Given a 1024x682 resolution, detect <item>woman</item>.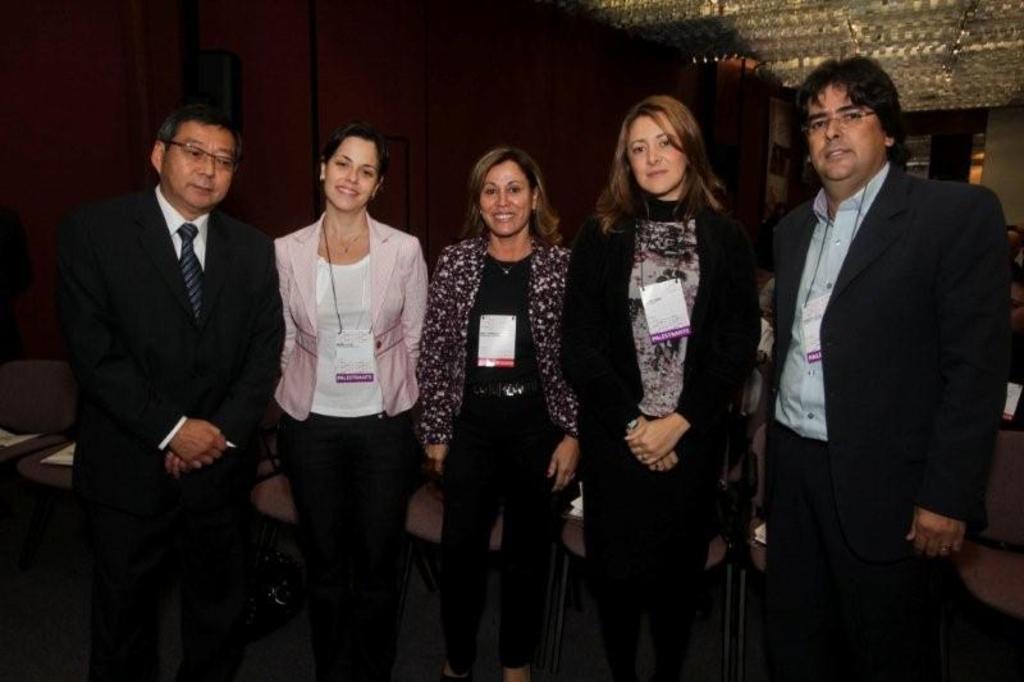
l=577, t=96, r=768, b=681.
